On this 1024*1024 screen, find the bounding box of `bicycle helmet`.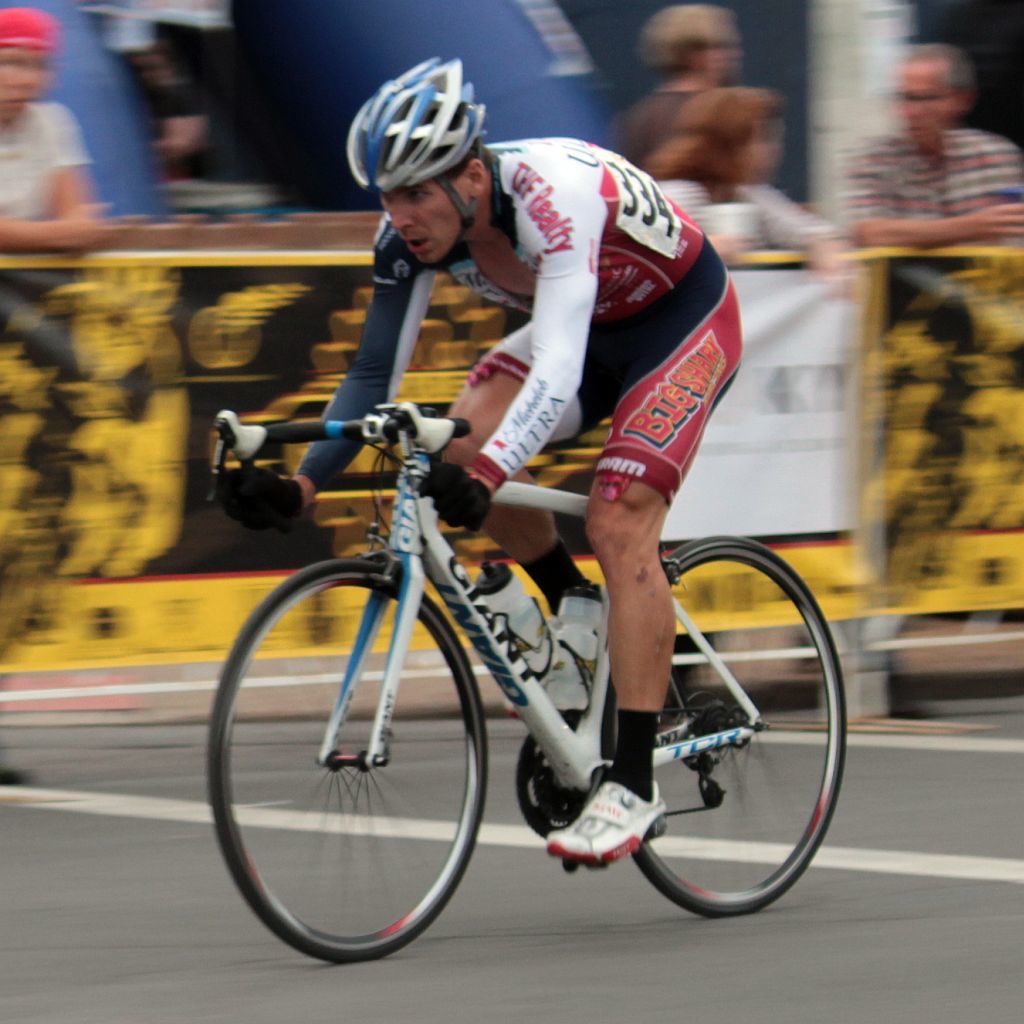
Bounding box: 344:59:486:226.
